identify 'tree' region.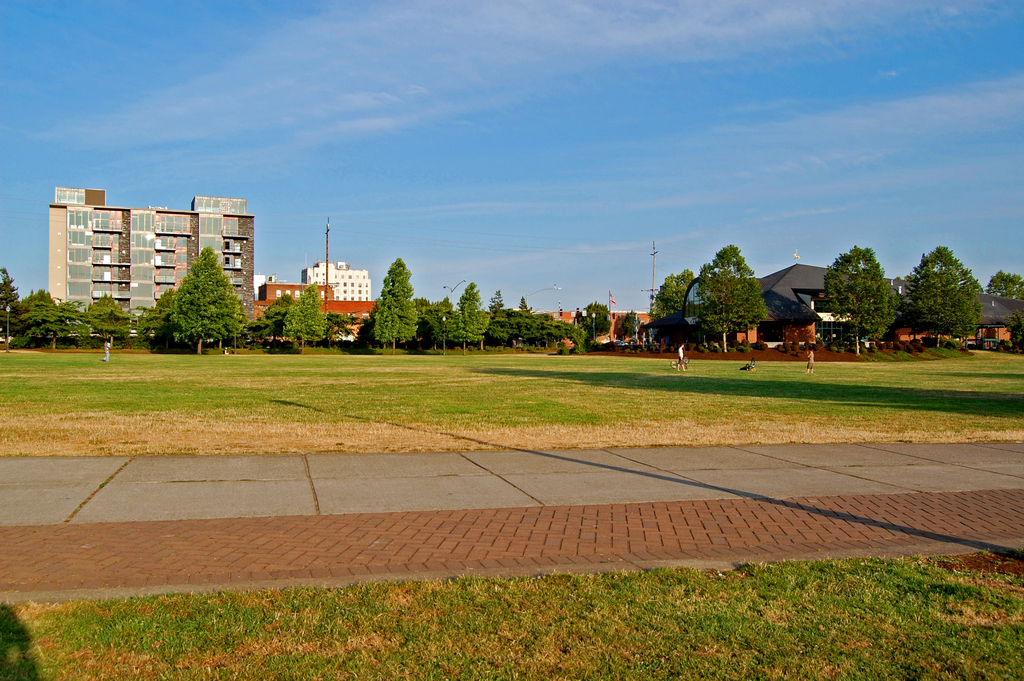
Region: select_region(84, 293, 139, 349).
